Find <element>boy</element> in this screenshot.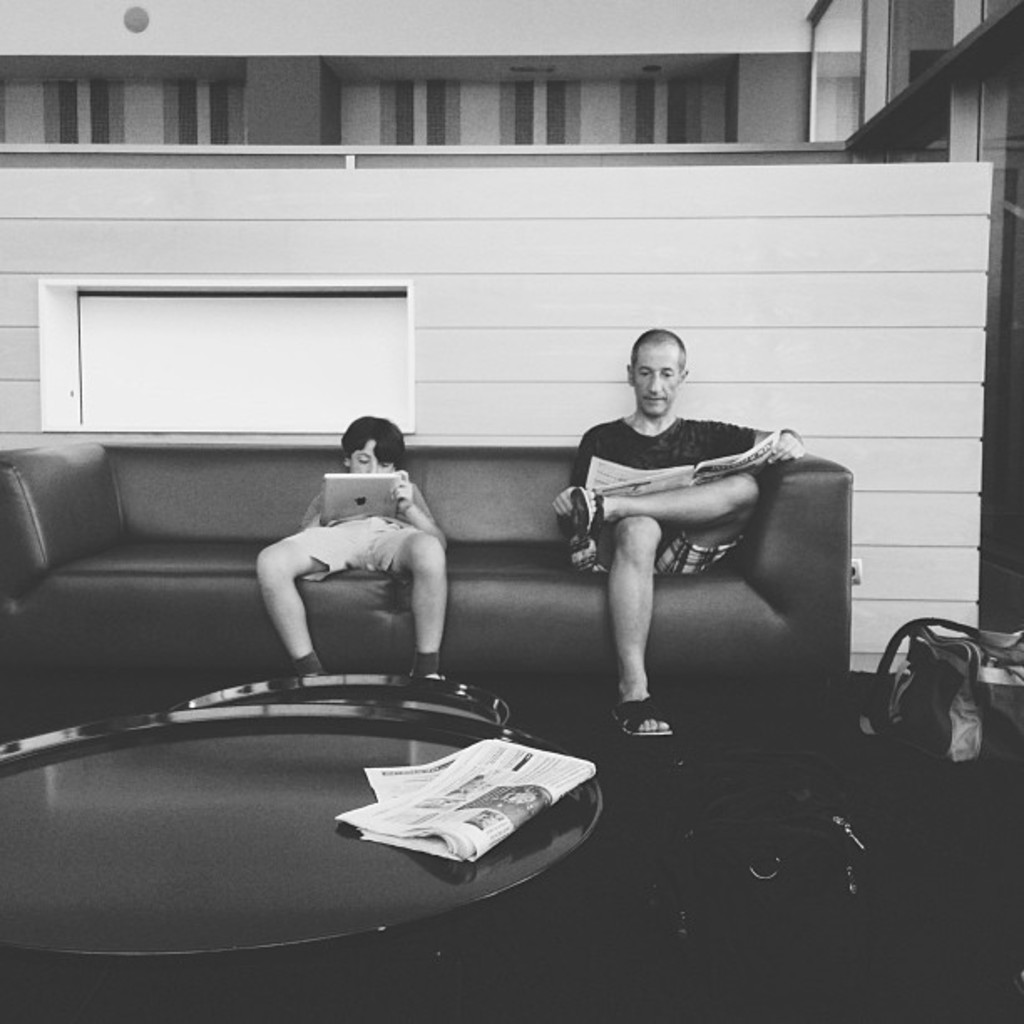
The bounding box for <element>boy</element> is bbox(256, 413, 440, 678).
